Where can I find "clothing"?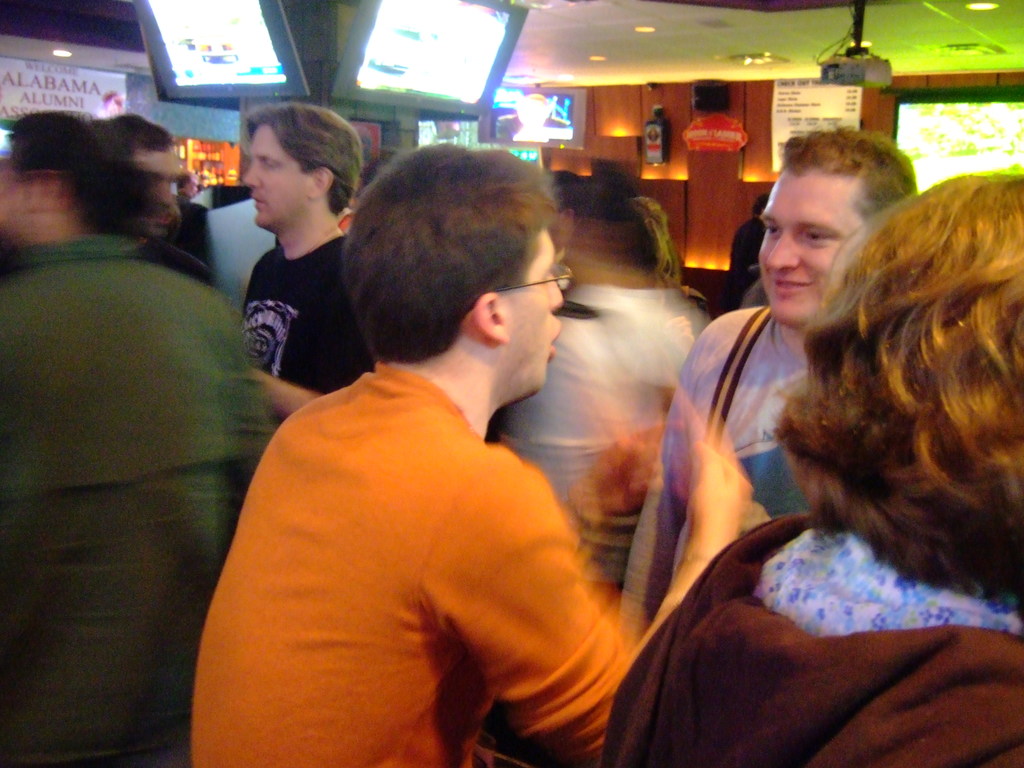
You can find it at (x1=123, y1=237, x2=216, y2=292).
